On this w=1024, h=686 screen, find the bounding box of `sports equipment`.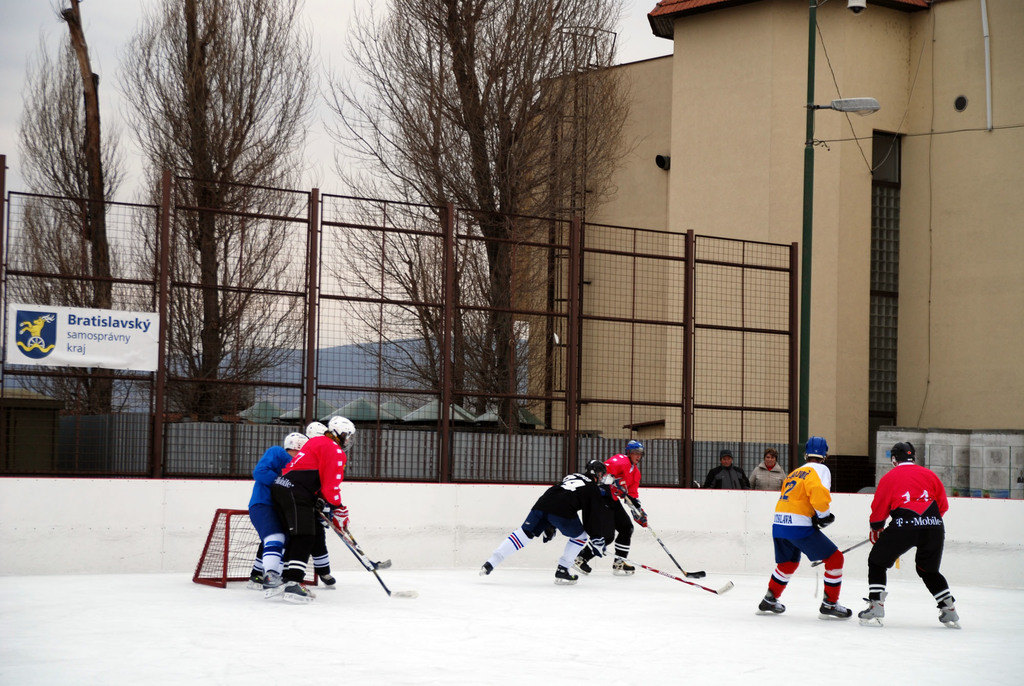
Bounding box: 868,523,888,545.
